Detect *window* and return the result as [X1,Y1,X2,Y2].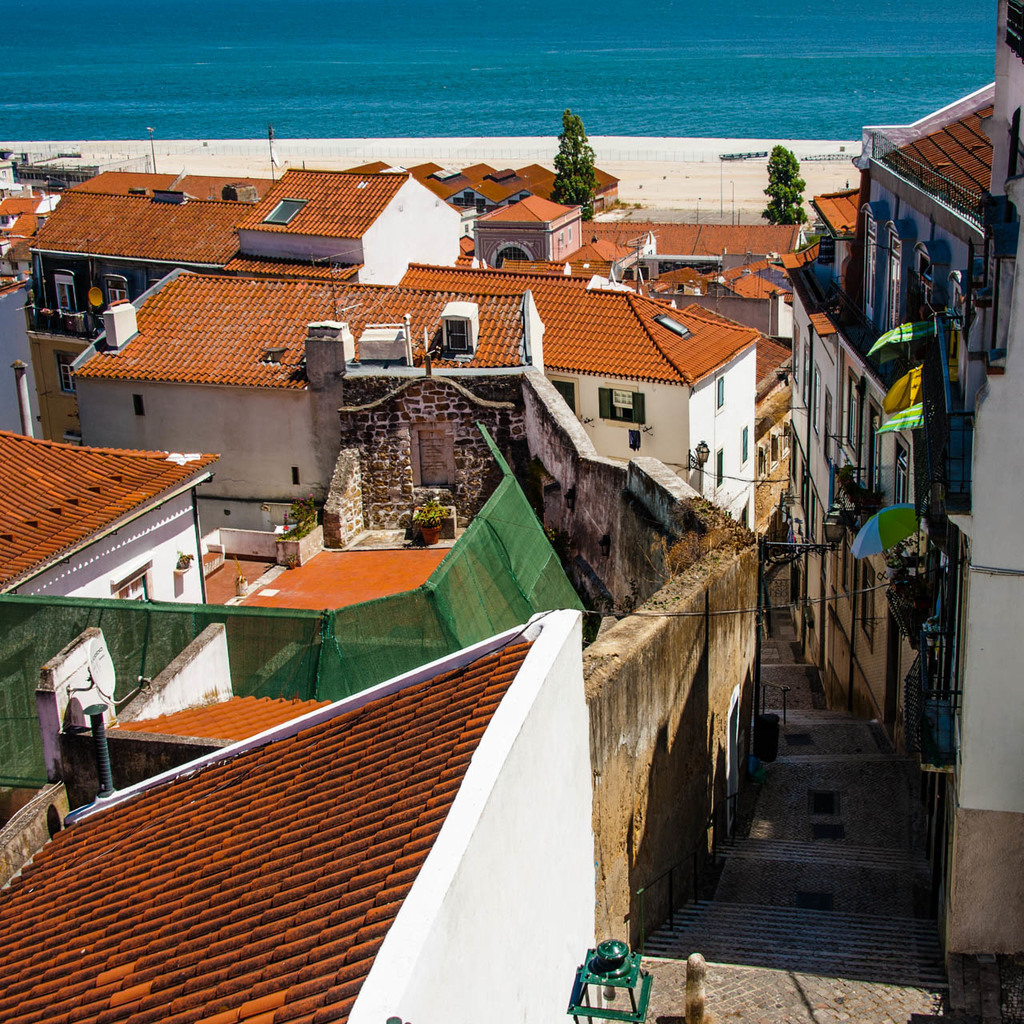
[910,238,947,323].
